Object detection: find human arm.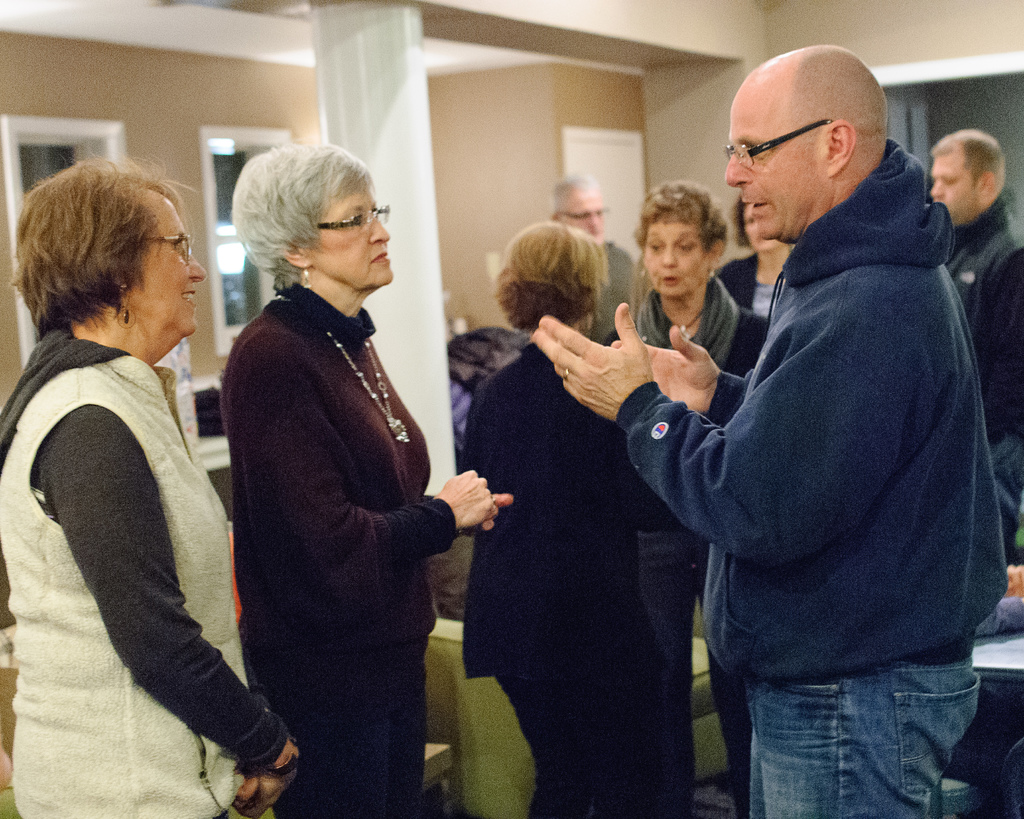
locate(467, 473, 525, 529).
